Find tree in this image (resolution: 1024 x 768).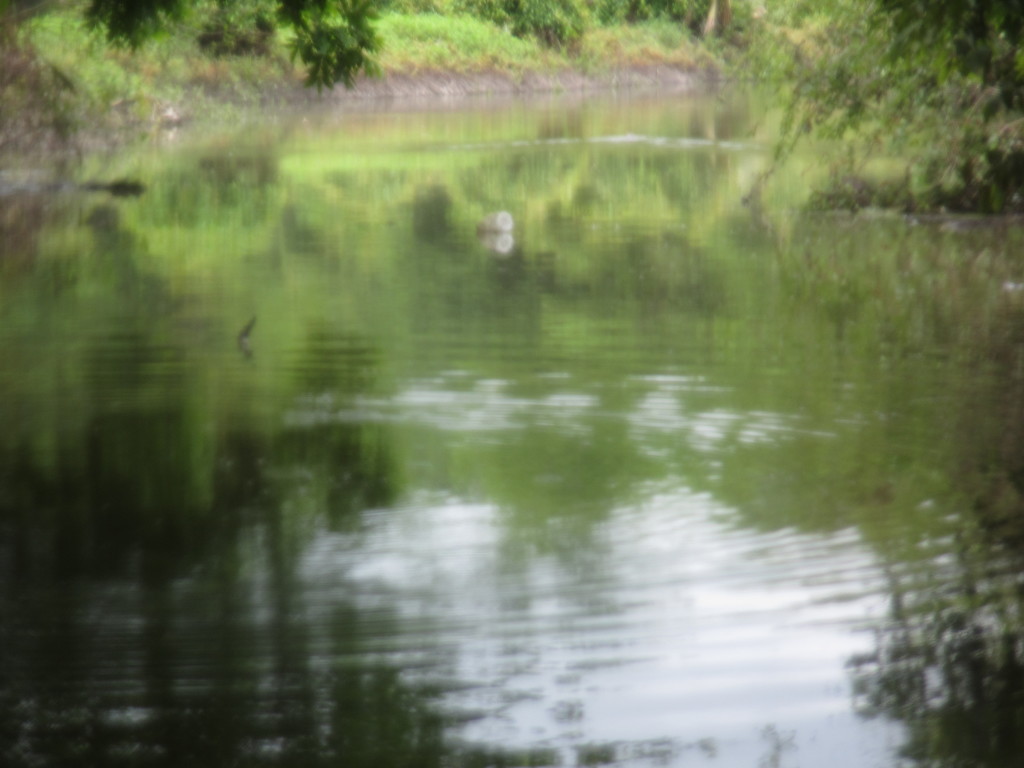
[left=0, top=0, right=395, bottom=113].
